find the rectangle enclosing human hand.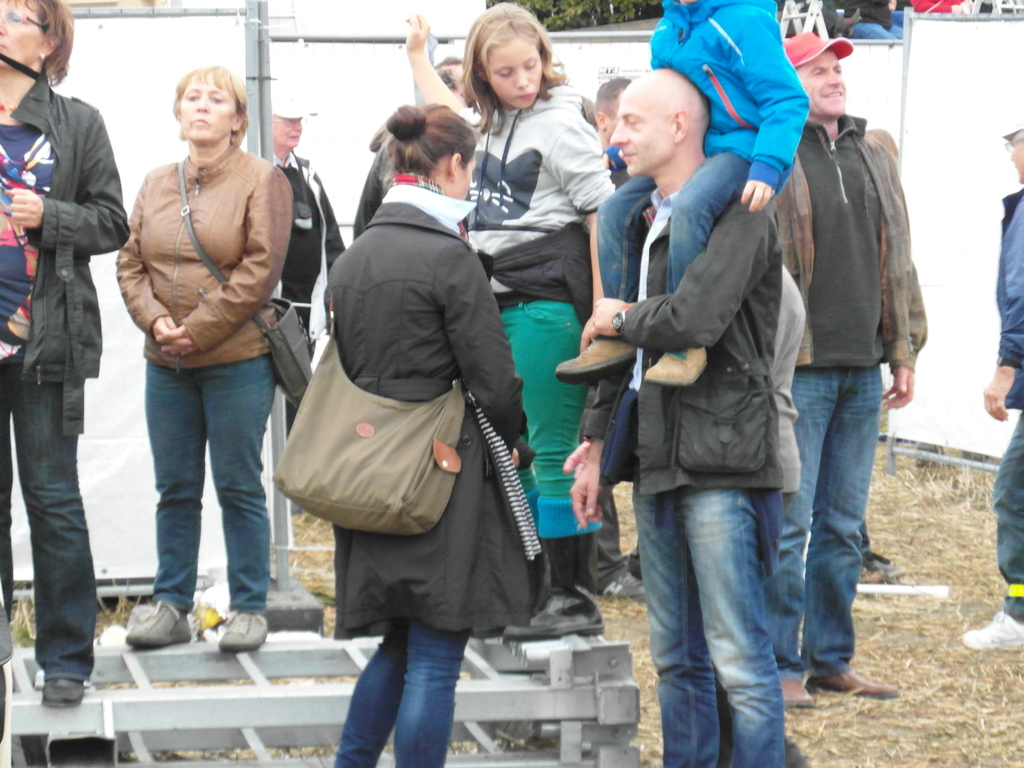
detection(740, 180, 775, 212).
